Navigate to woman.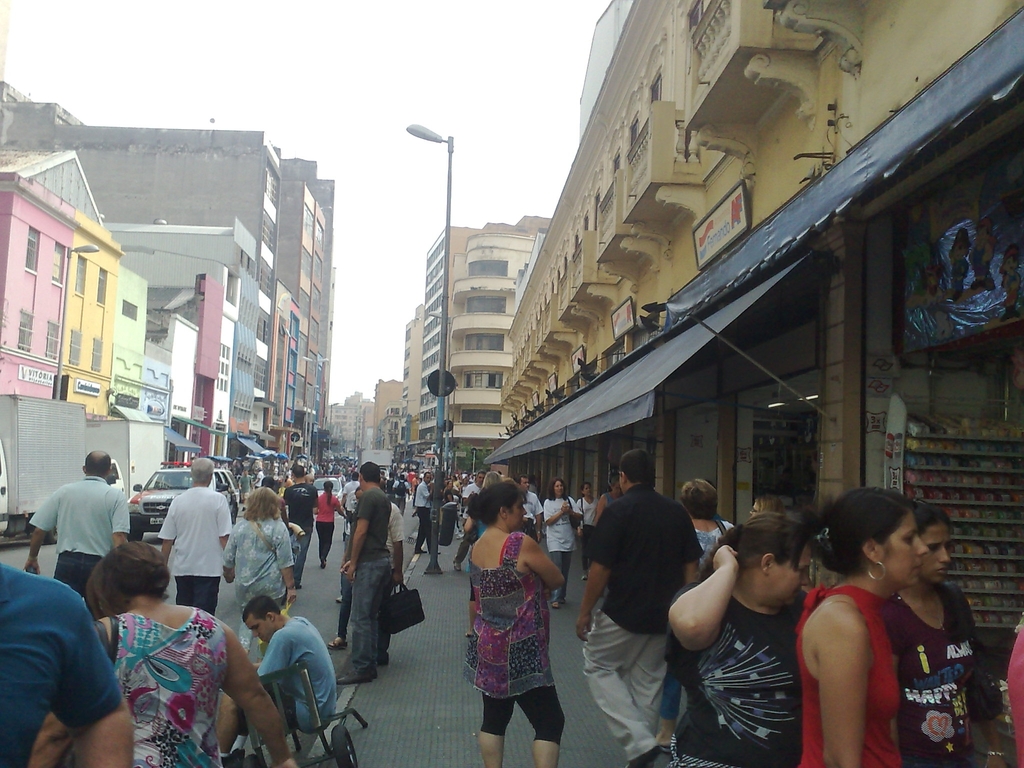
Navigation target: detection(890, 497, 996, 767).
